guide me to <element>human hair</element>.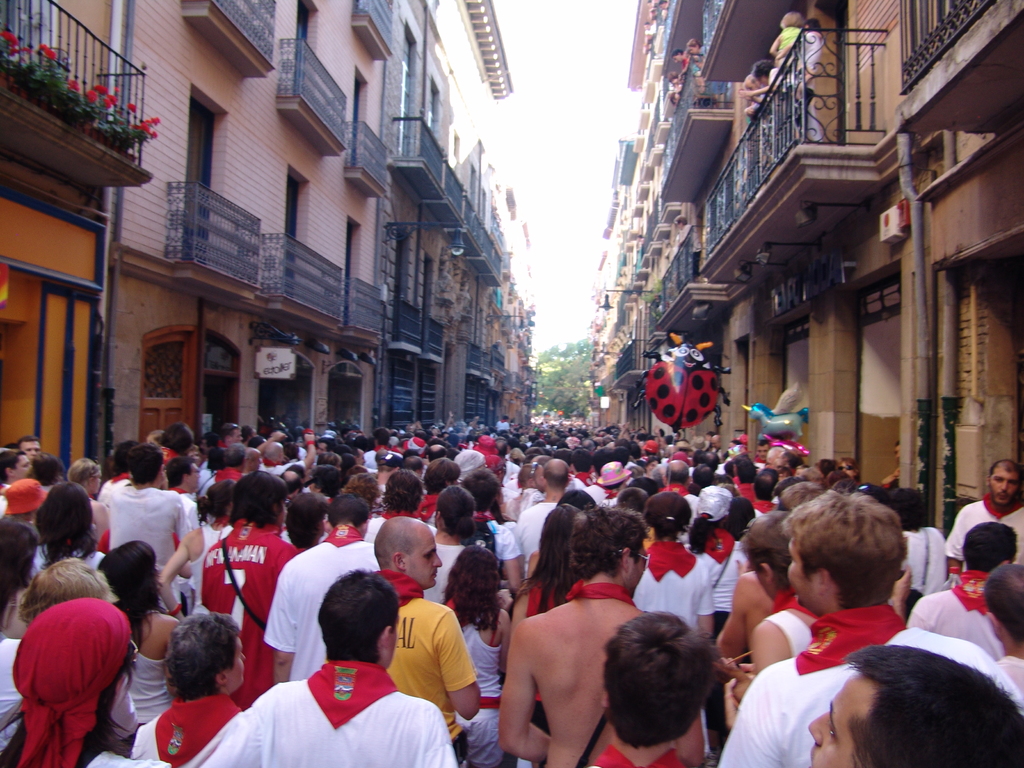
Guidance: box(840, 637, 1023, 767).
